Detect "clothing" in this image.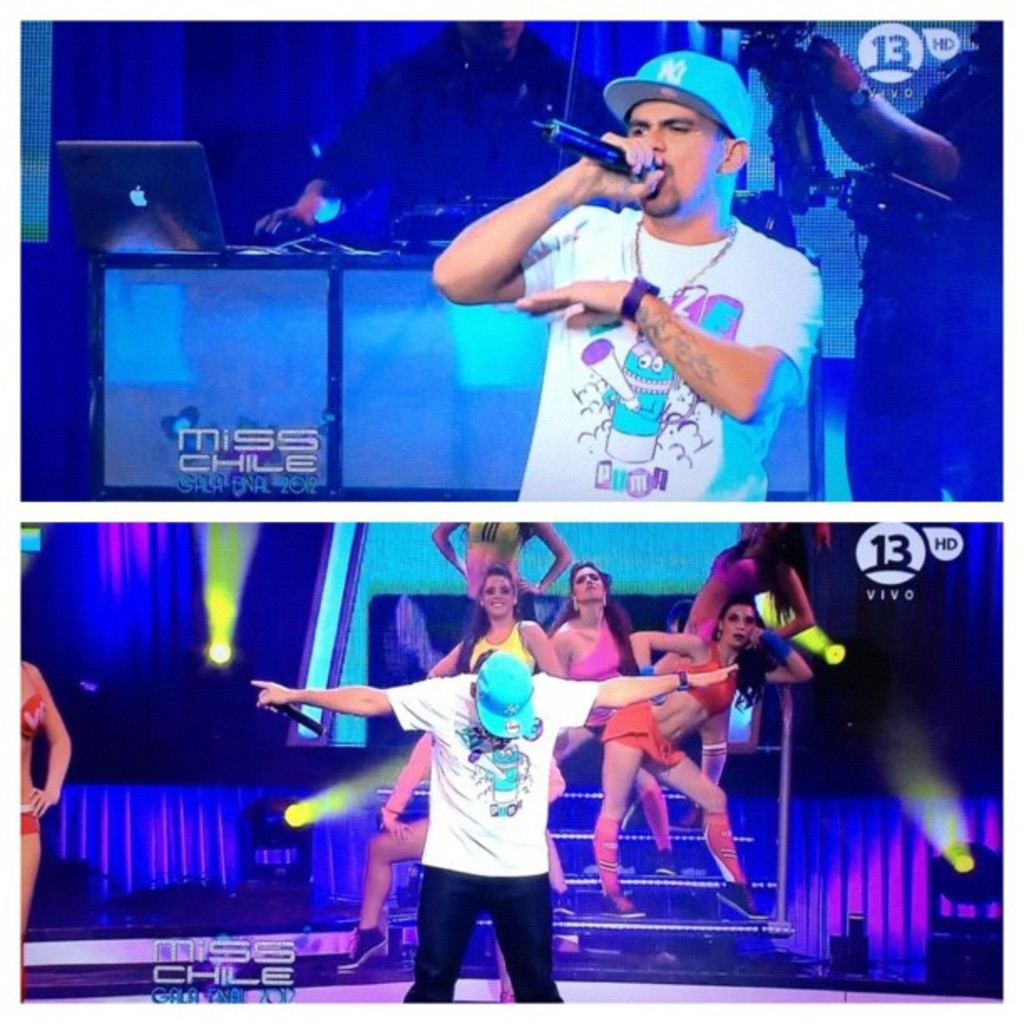
Detection: <region>684, 616, 721, 639</region>.
